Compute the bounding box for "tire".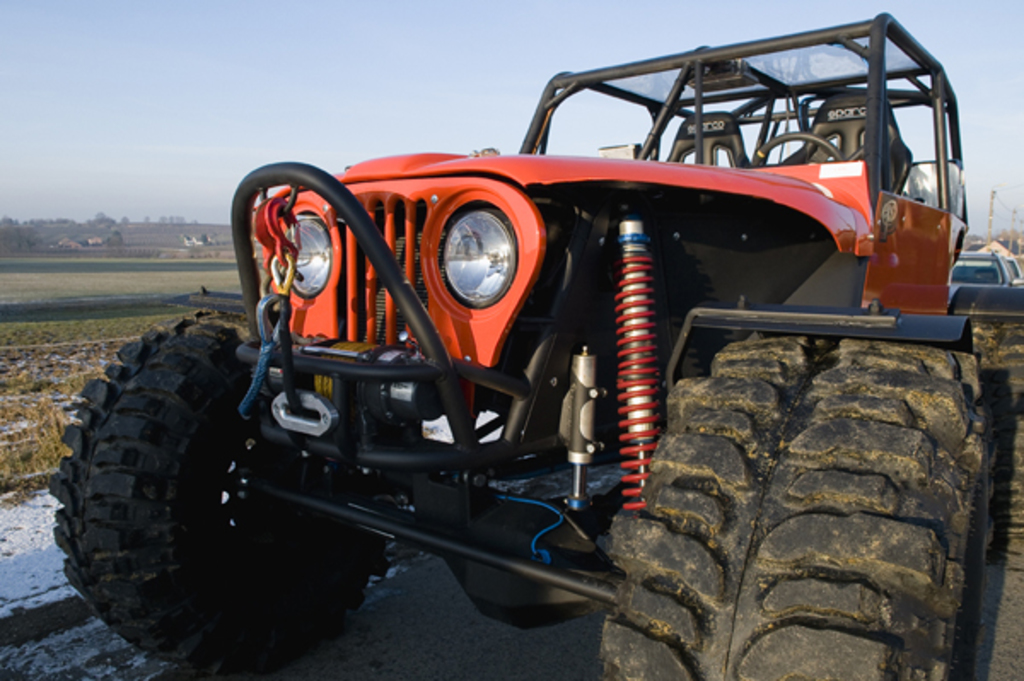
detection(959, 323, 1022, 539).
